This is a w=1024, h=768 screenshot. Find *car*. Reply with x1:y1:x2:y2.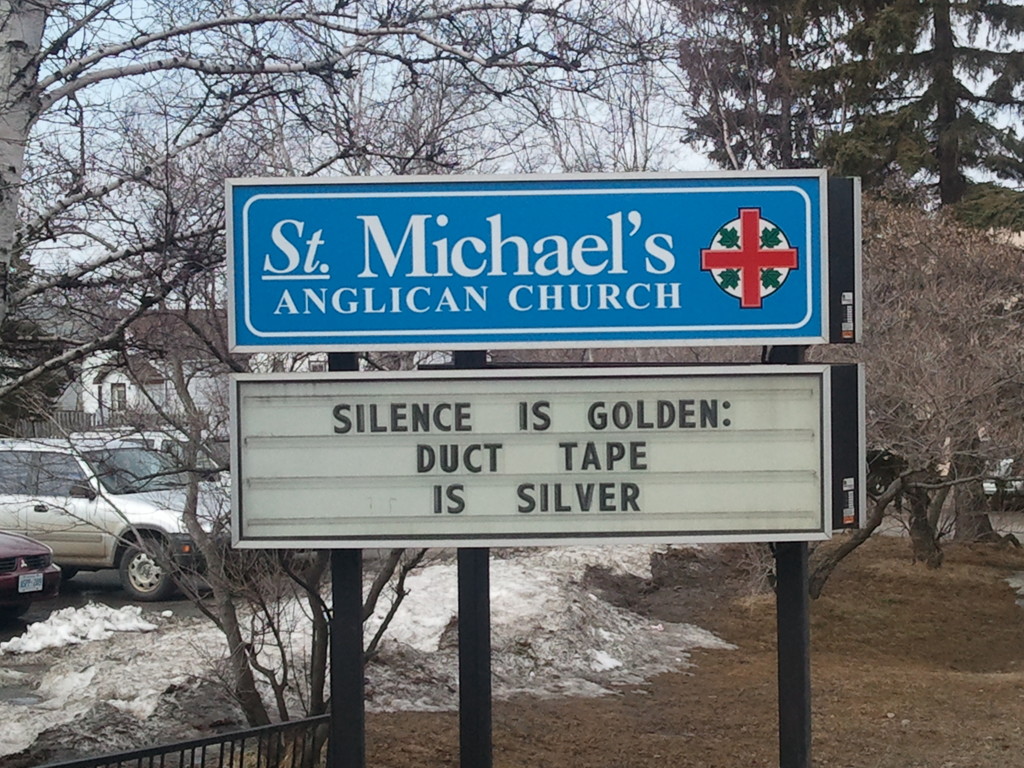
0:428:244:602.
